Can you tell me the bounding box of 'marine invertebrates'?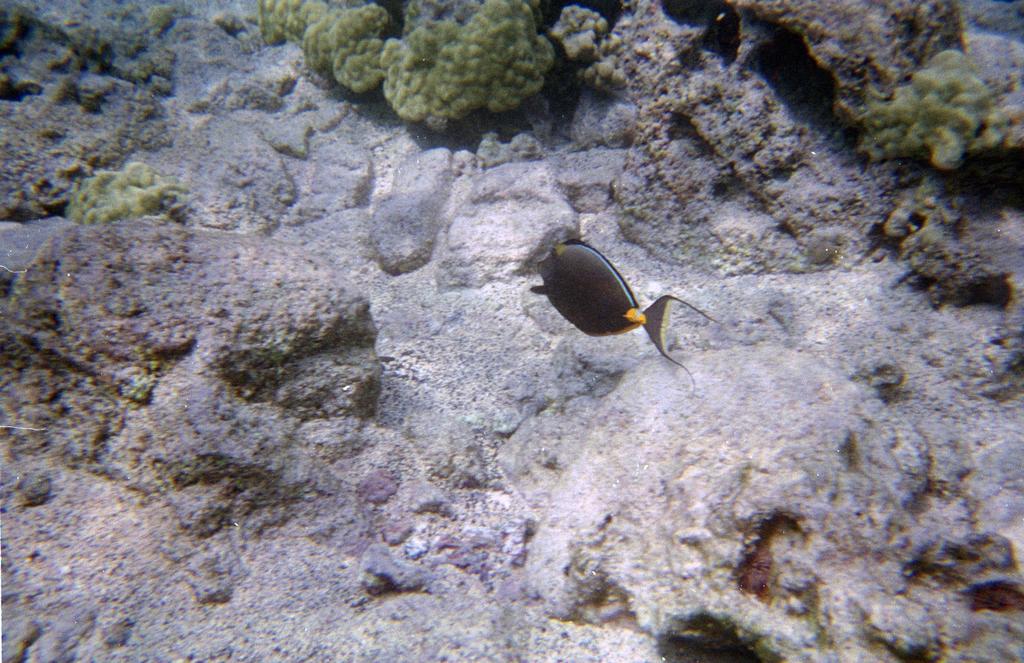
<bbox>842, 42, 1023, 170</bbox>.
